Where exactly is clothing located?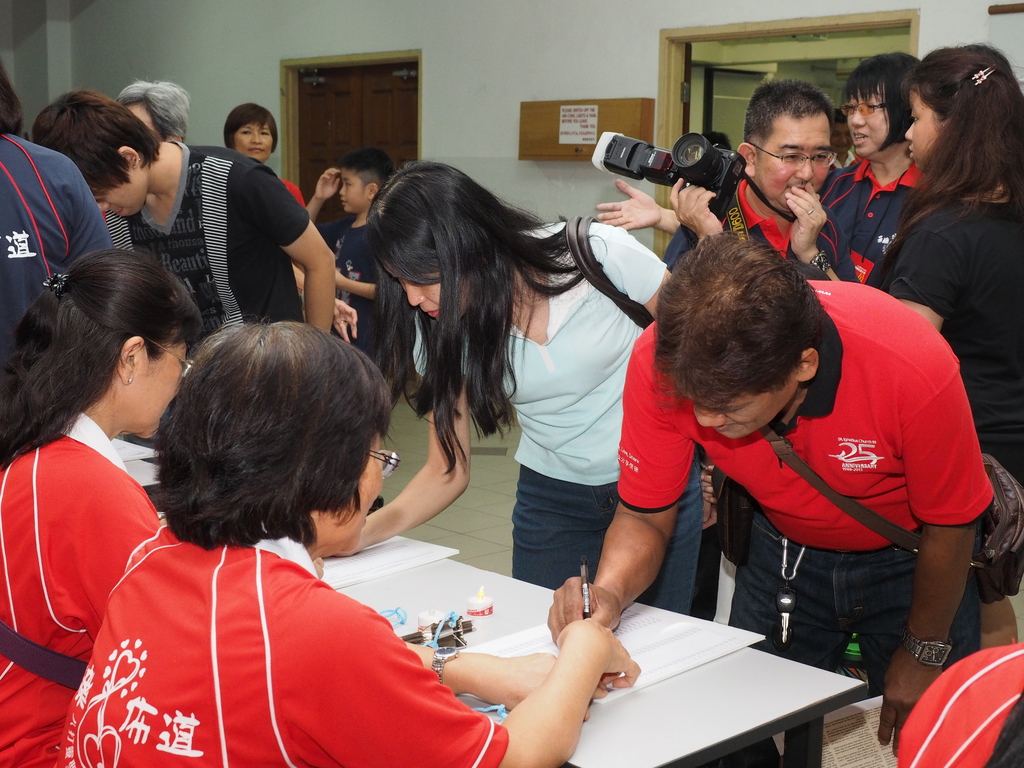
Its bounding box is [x1=57, y1=529, x2=507, y2=767].
